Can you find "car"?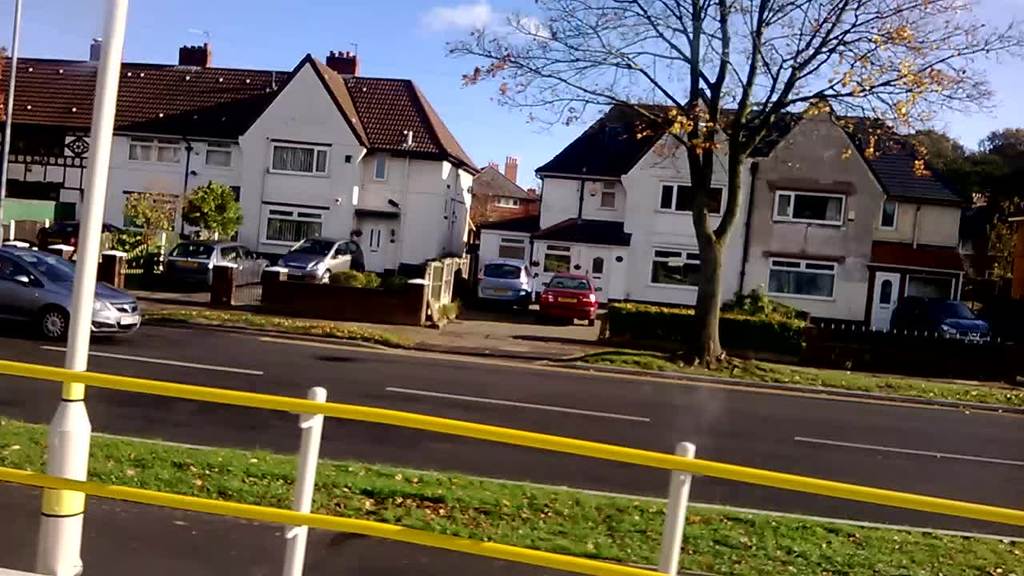
Yes, bounding box: {"left": 471, "top": 249, "right": 545, "bottom": 314}.
